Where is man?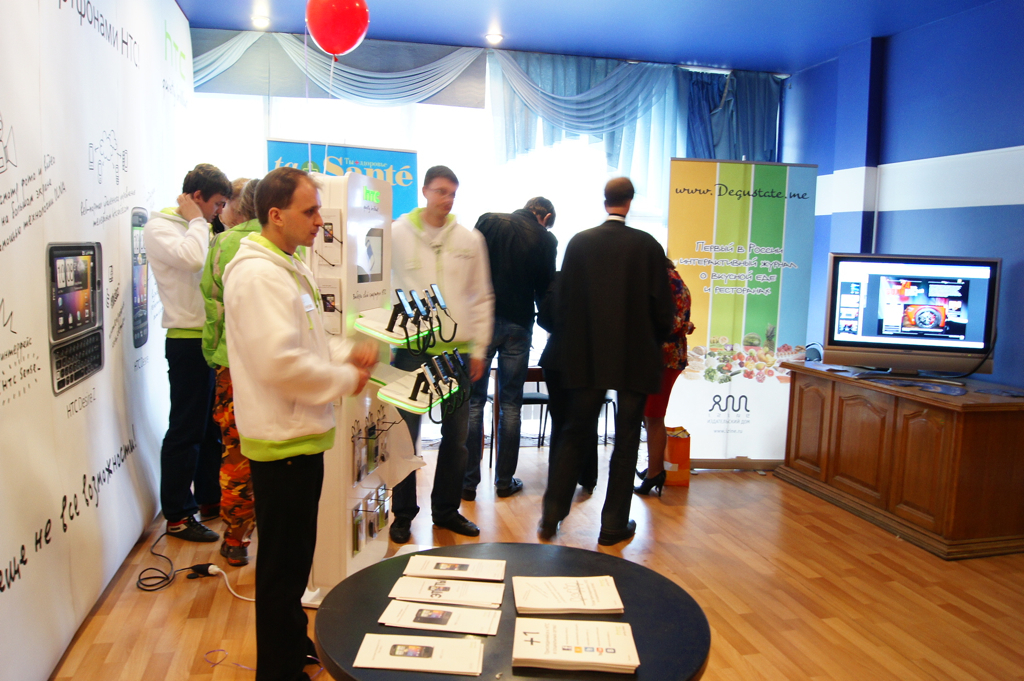
[left=143, top=163, right=231, bottom=543].
